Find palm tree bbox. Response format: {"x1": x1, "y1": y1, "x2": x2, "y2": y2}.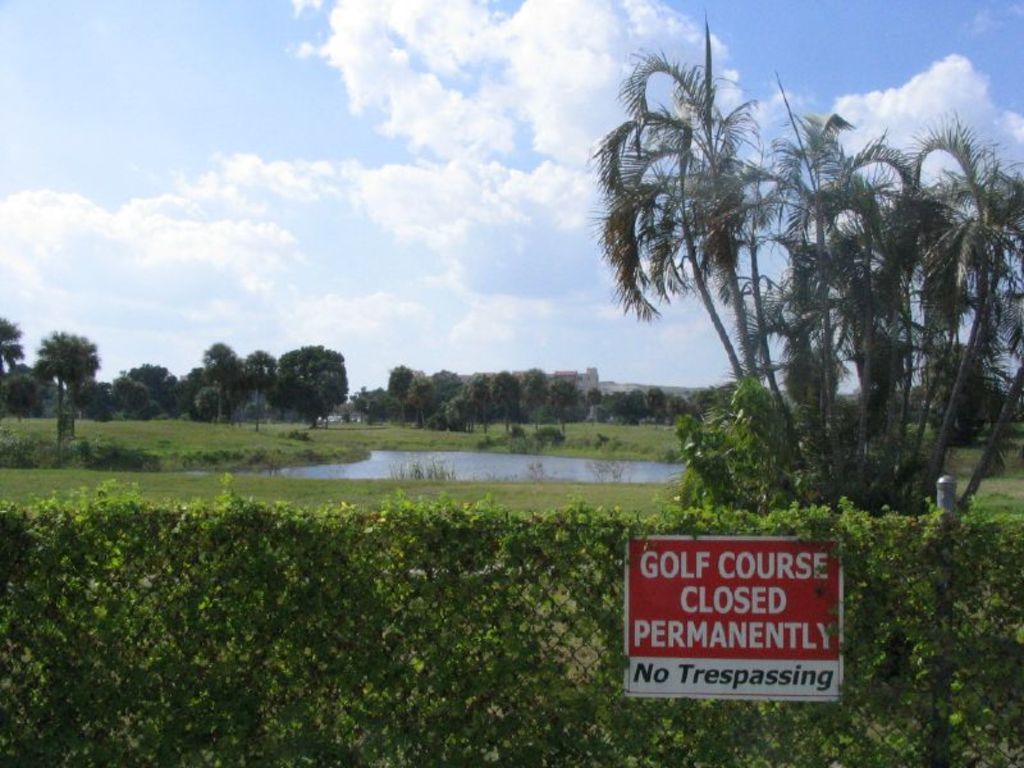
{"x1": 461, "y1": 371, "x2": 486, "y2": 433}.
